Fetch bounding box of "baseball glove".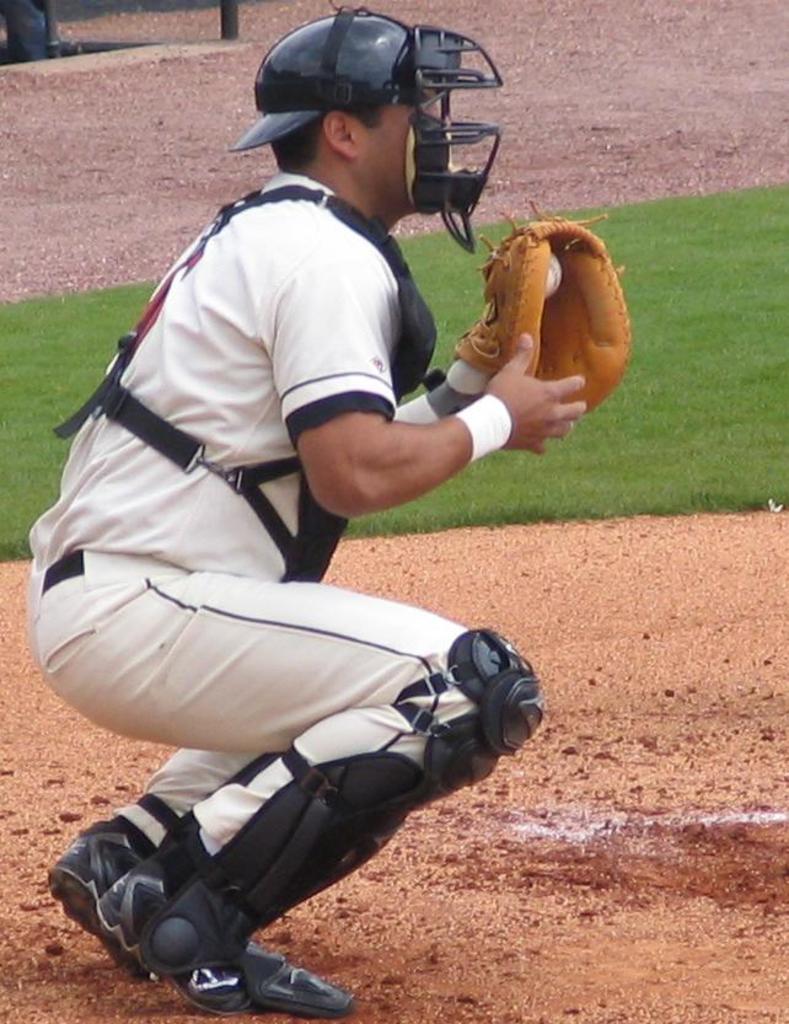
Bbox: x1=455 y1=193 x2=633 y2=416.
